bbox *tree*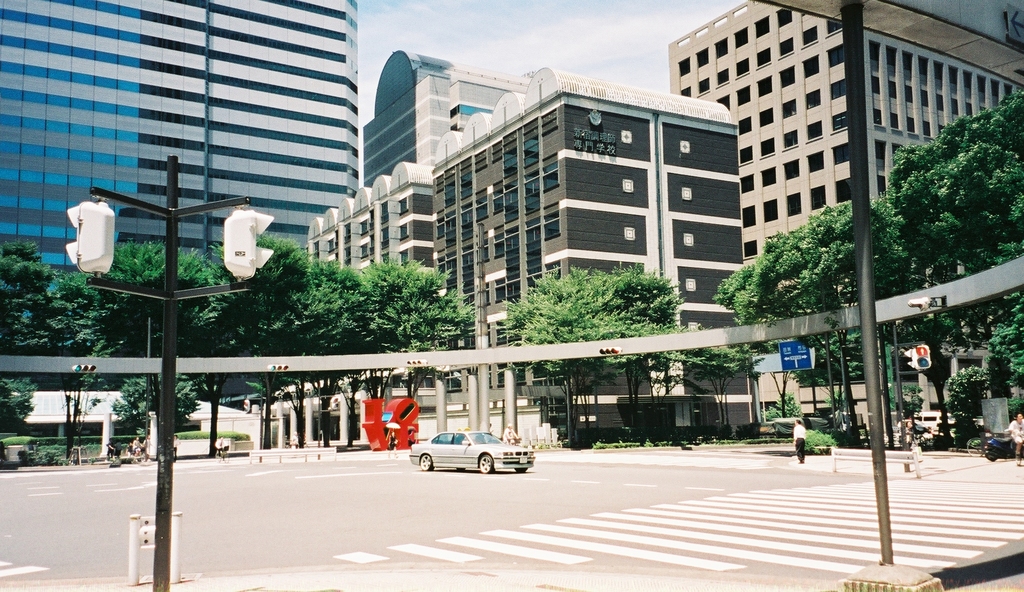
713, 195, 915, 438
